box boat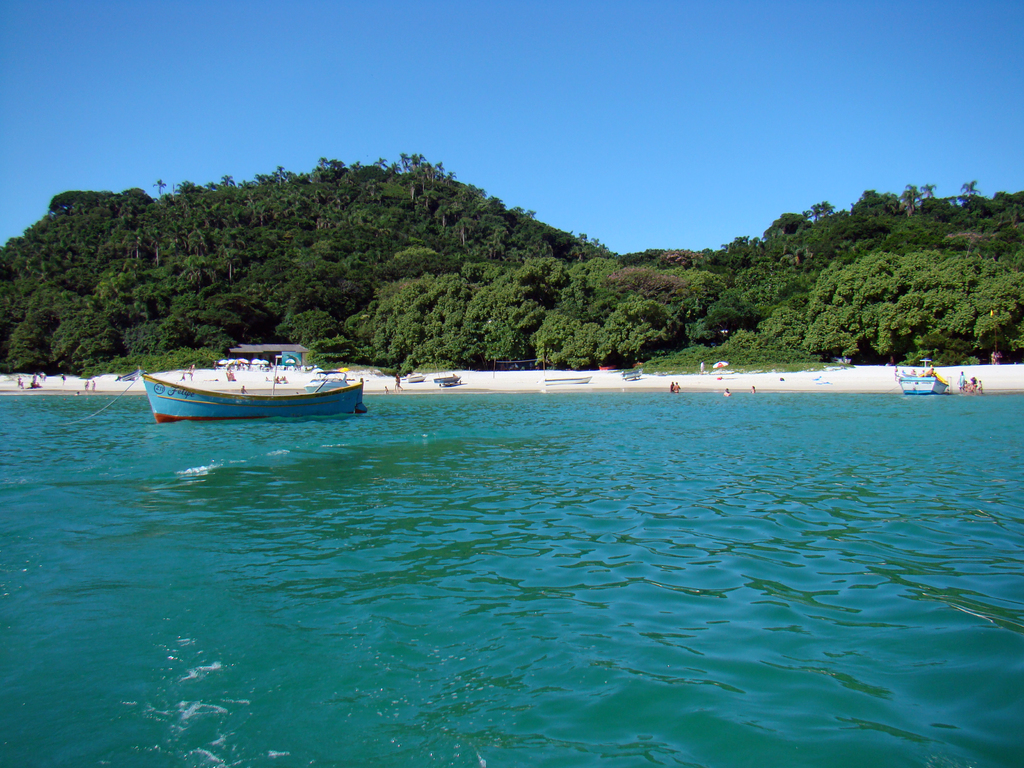
box=[897, 356, 952, 394]
